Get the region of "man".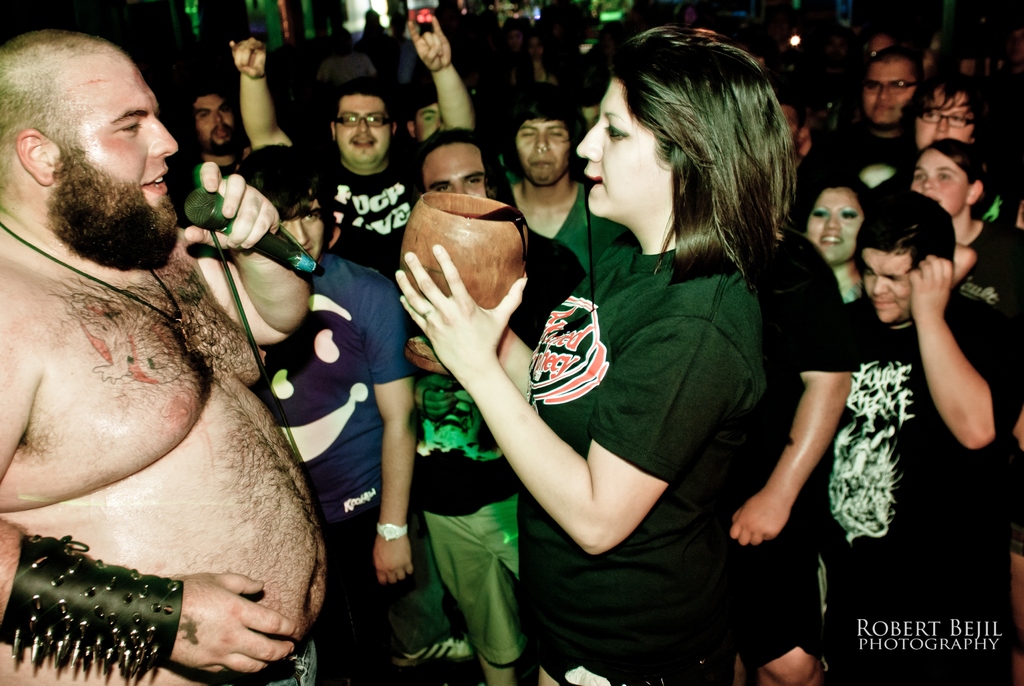
{"left": 823, "top": 193, "right": 1023, "bottom": 685}.
